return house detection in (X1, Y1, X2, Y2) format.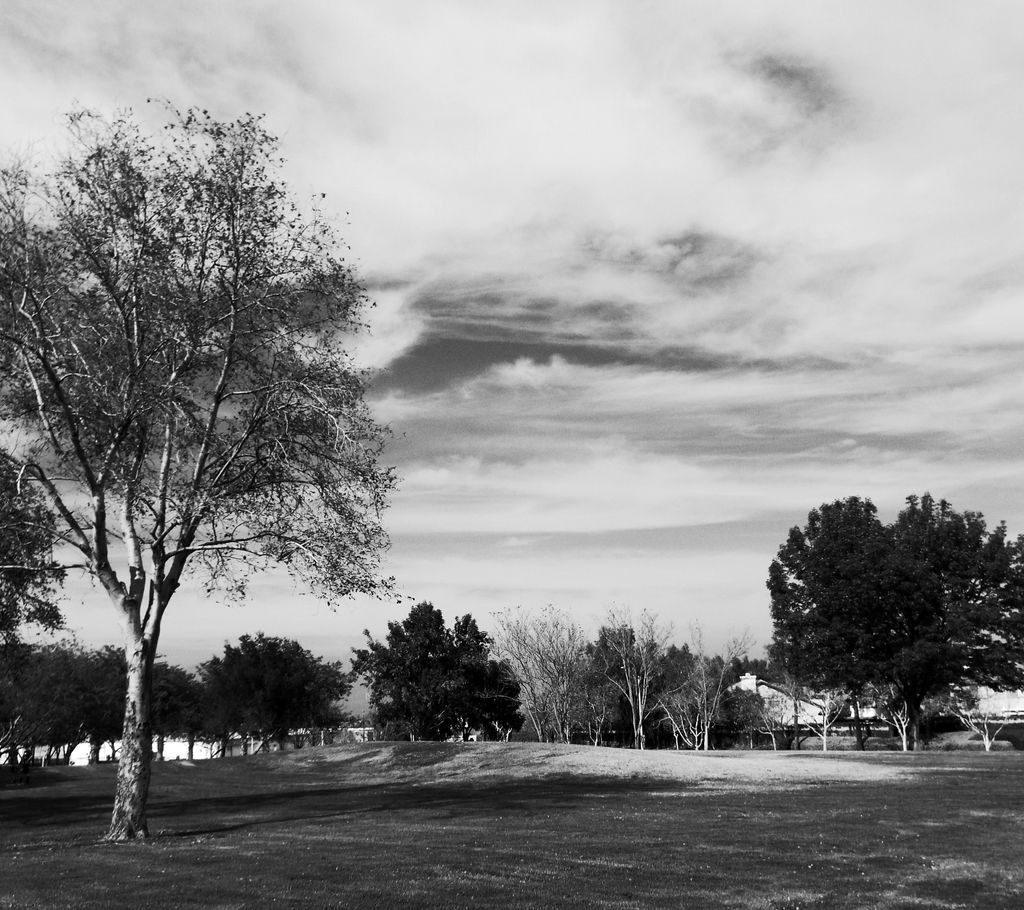
(824, 684, 907, 729).
